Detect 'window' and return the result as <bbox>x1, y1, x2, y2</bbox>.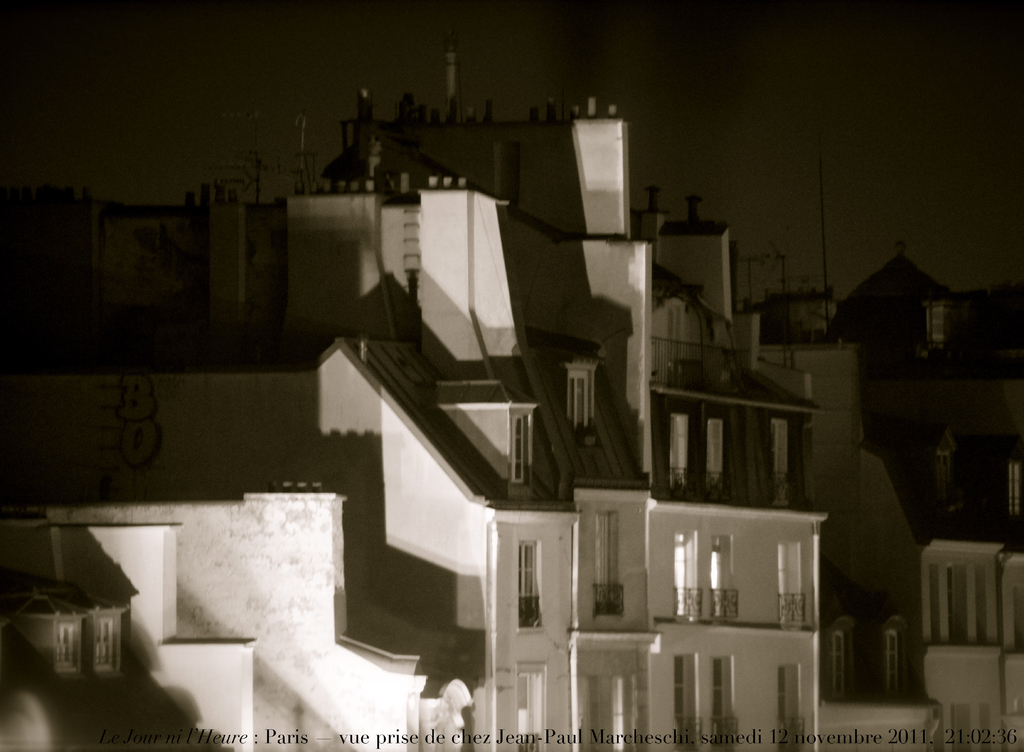
<bbox>824, 619, 849, 701</bbox>.
